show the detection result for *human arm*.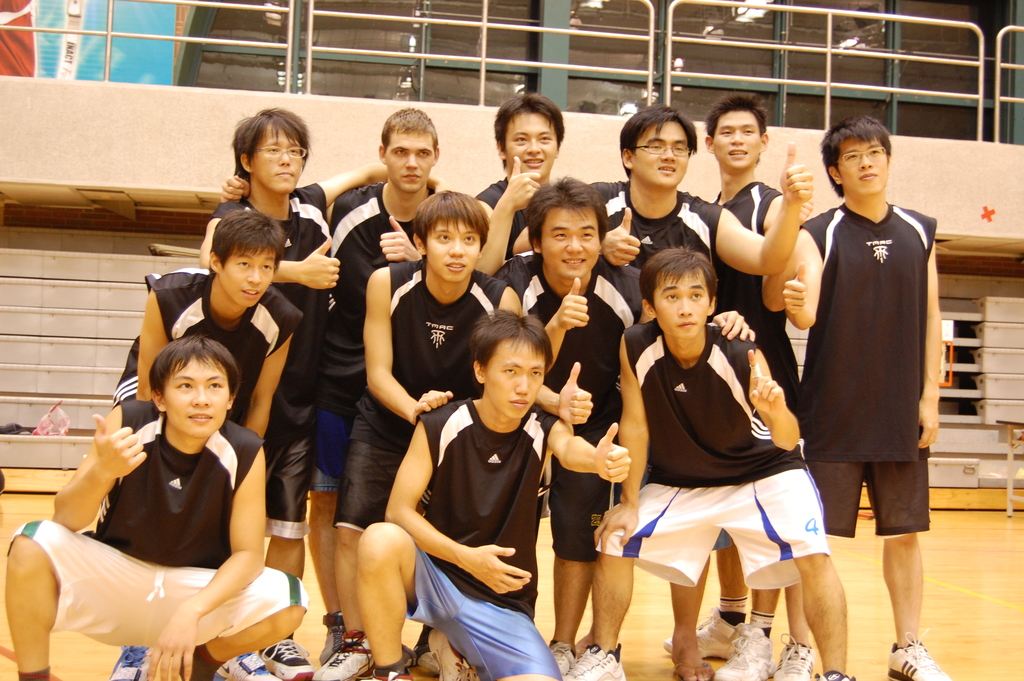
(x1=243, y1=313, x2=297, y2=461).
